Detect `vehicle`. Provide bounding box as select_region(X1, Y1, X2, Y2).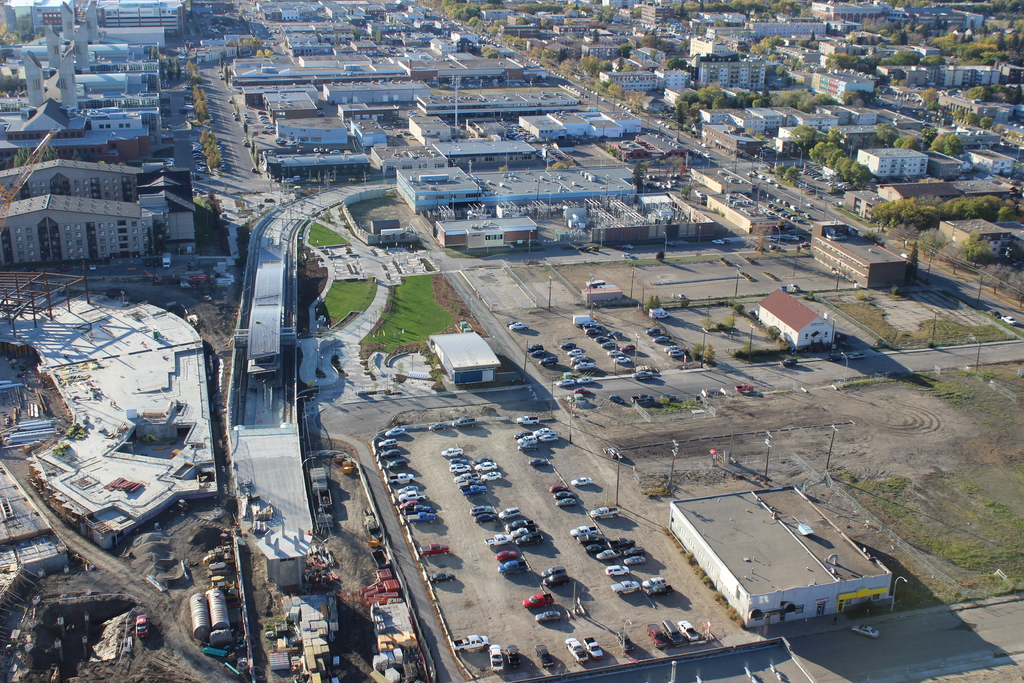
select_region(706, 386, 727, 394).
